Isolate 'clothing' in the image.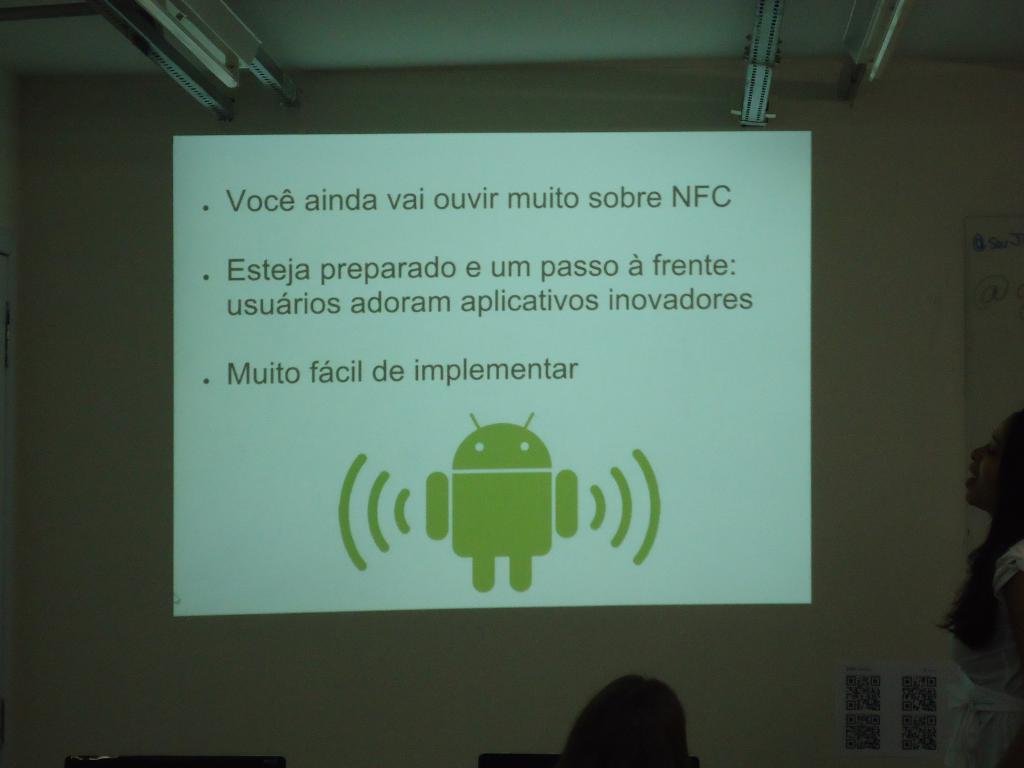
Isolated region: rect(941, 540, 1023, 767).
